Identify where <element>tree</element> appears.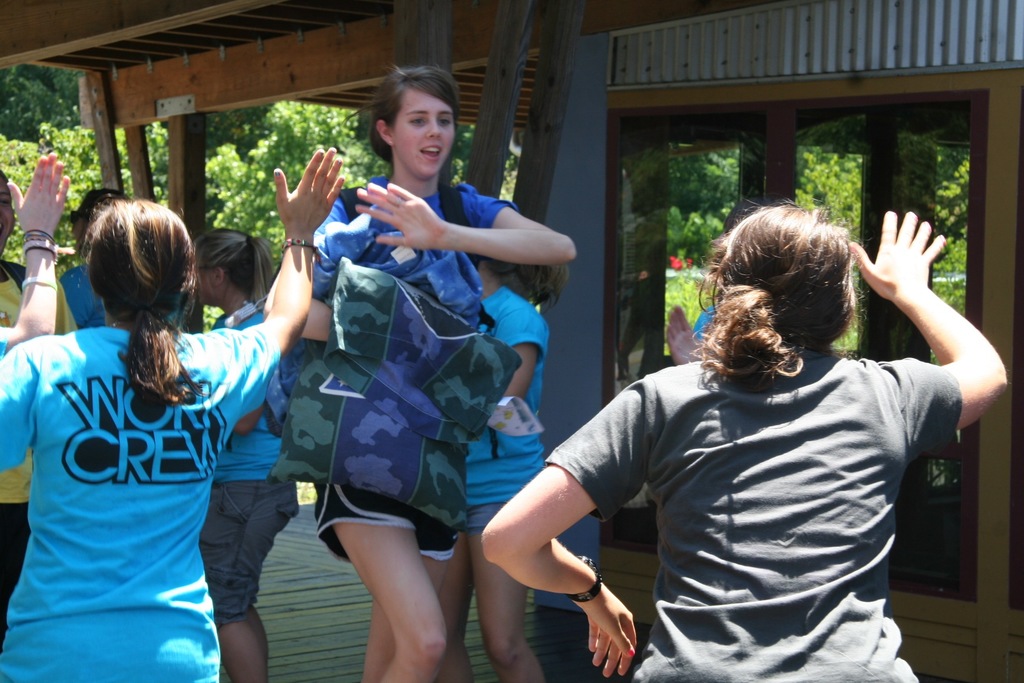
Appears at <bbox>450, 120, 474, 187</bbox>.
